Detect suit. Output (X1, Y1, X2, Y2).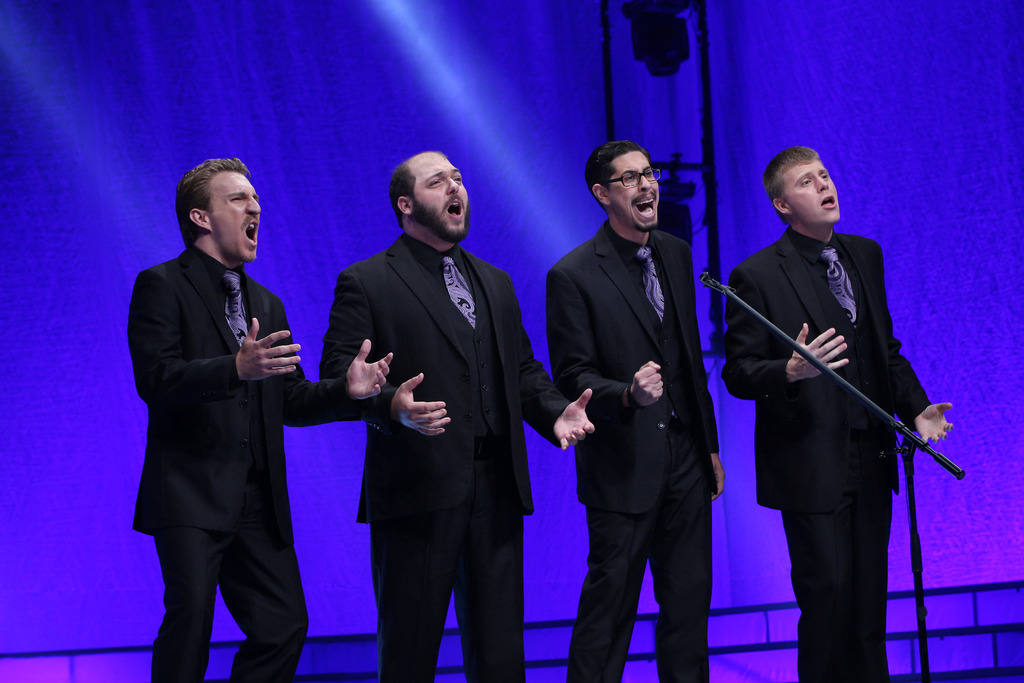
(545, 217, 720, 682).
